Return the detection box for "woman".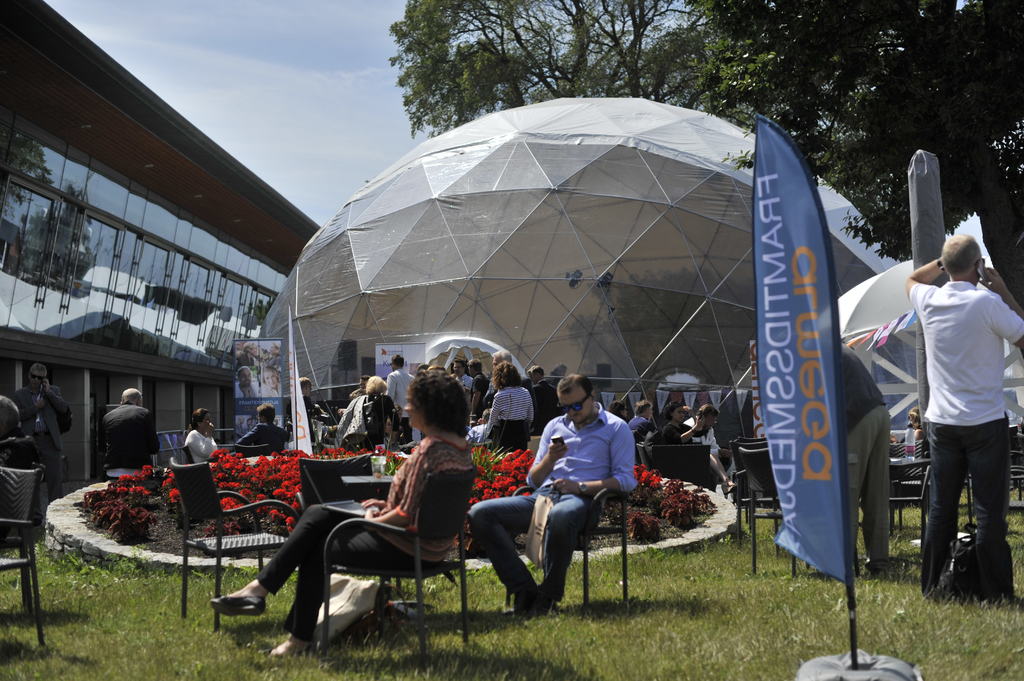
(x1=182, y1=406, x2=222, y2=461).
